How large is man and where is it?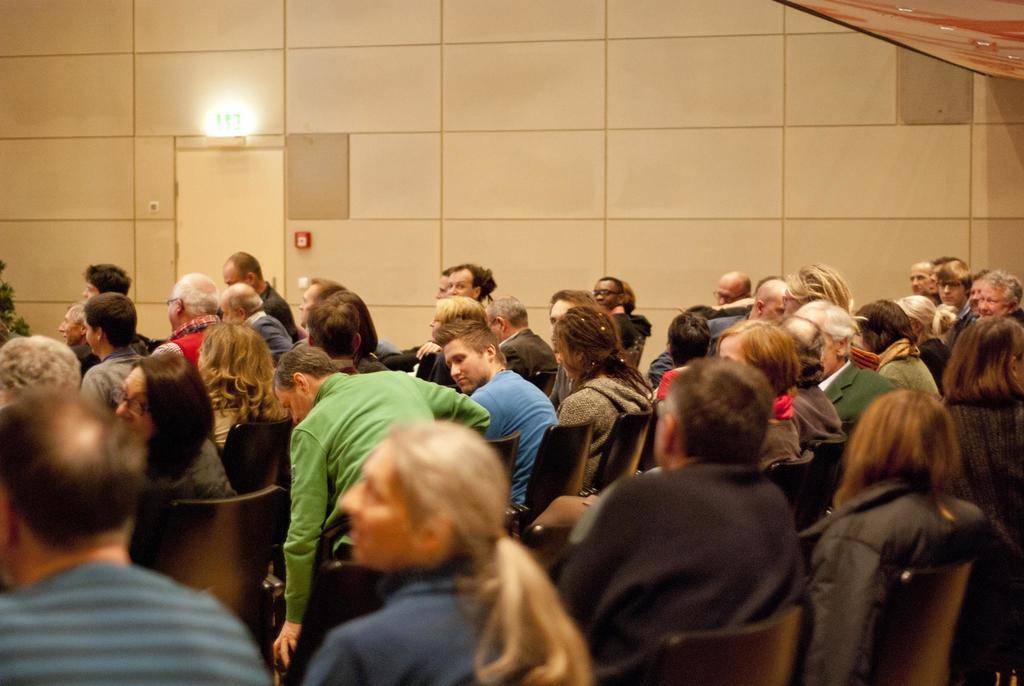
Bounding box: {"left": 790, "top": 298, "right": 897, "bottom": 437}.
